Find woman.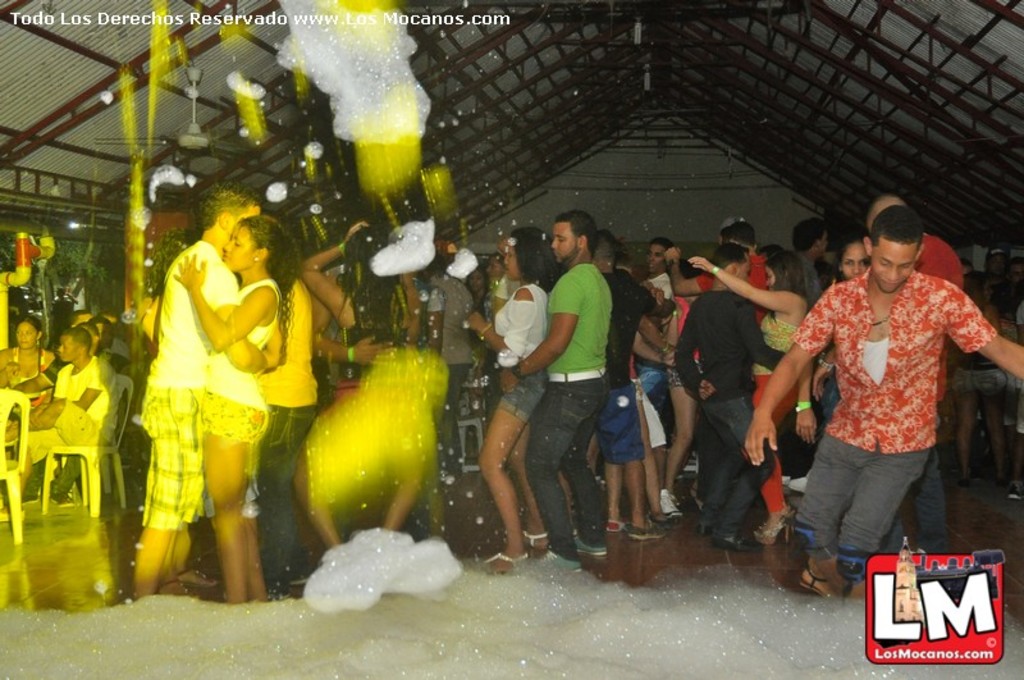
(left=684, top=248, right=810, bottom=543).
